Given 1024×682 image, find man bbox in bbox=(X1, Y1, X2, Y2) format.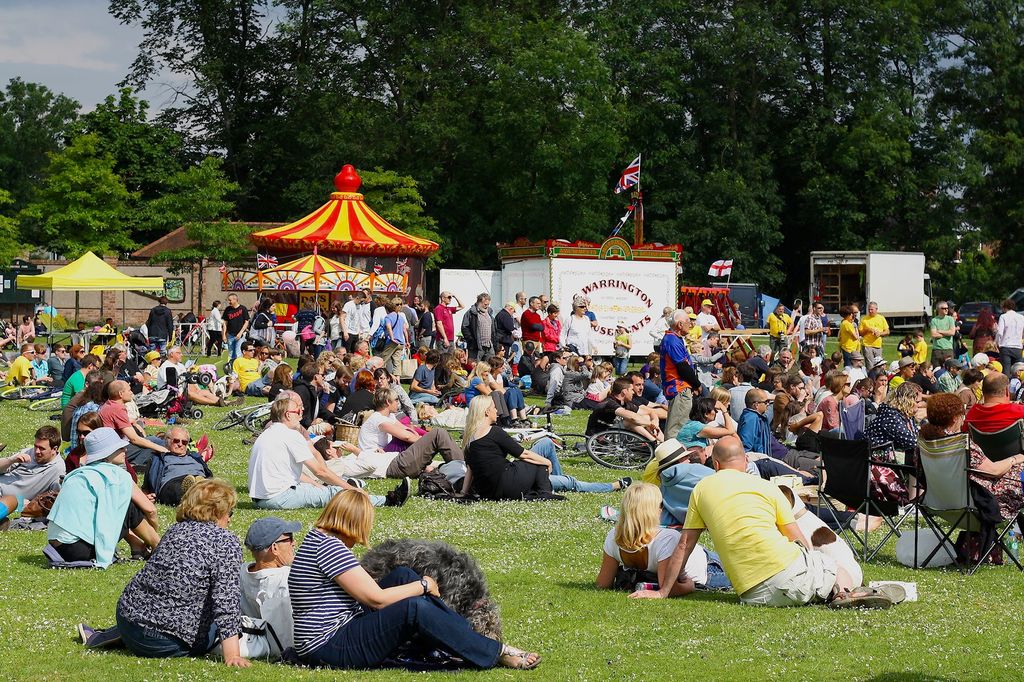
bbox=(741, 390, 776, 461).
